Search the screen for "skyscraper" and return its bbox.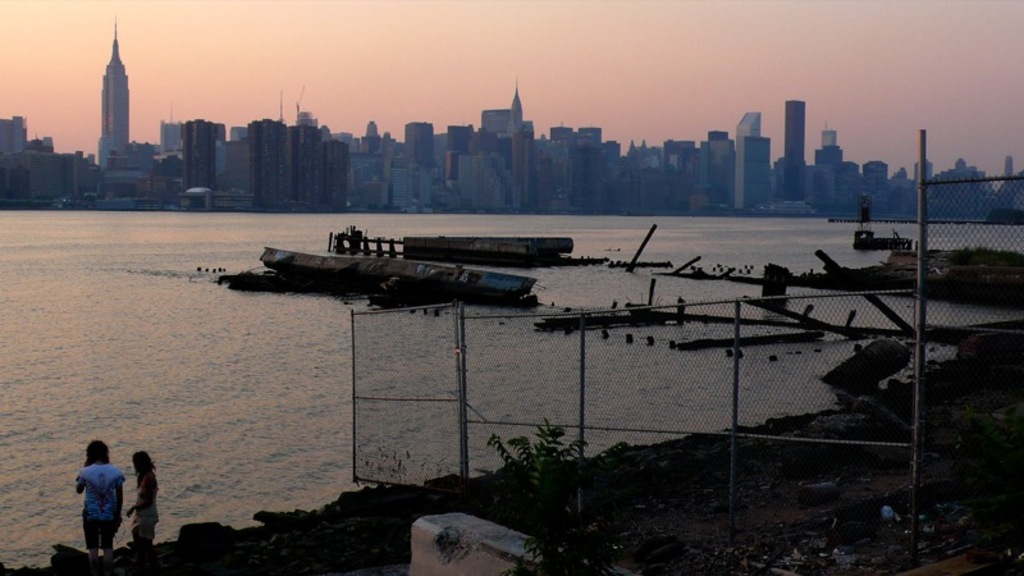
Found: {"left": 480, "top": 105, "right": 509, "bottom": 131}.
